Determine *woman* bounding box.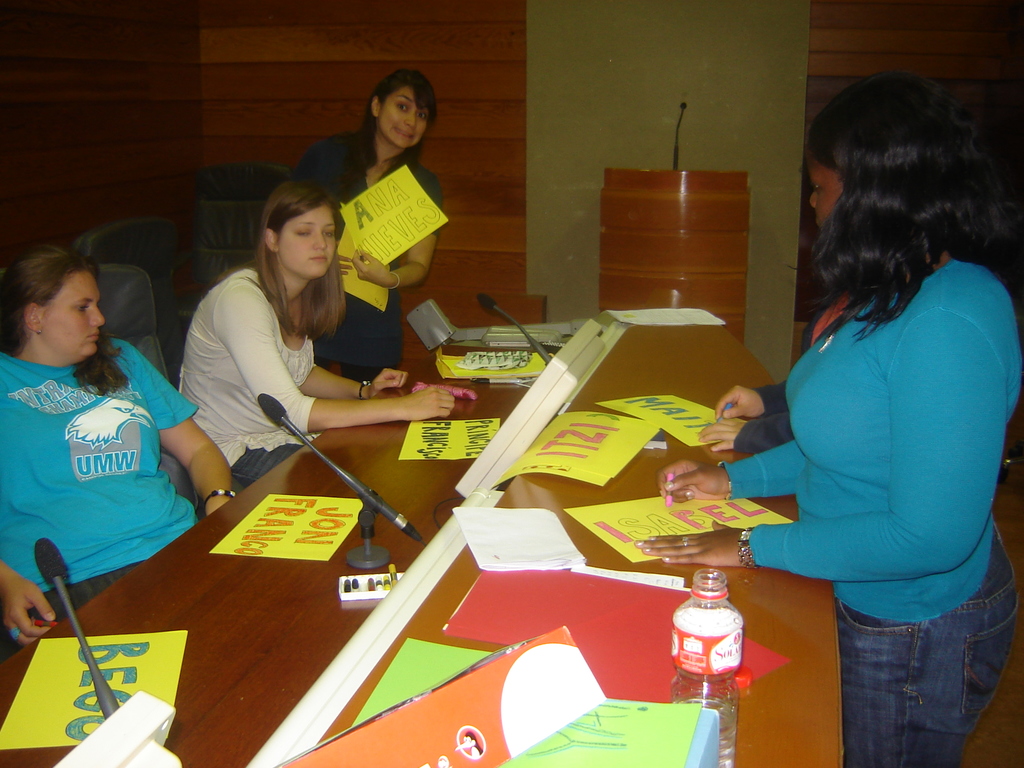
Determined: 652:79:1023:767.
